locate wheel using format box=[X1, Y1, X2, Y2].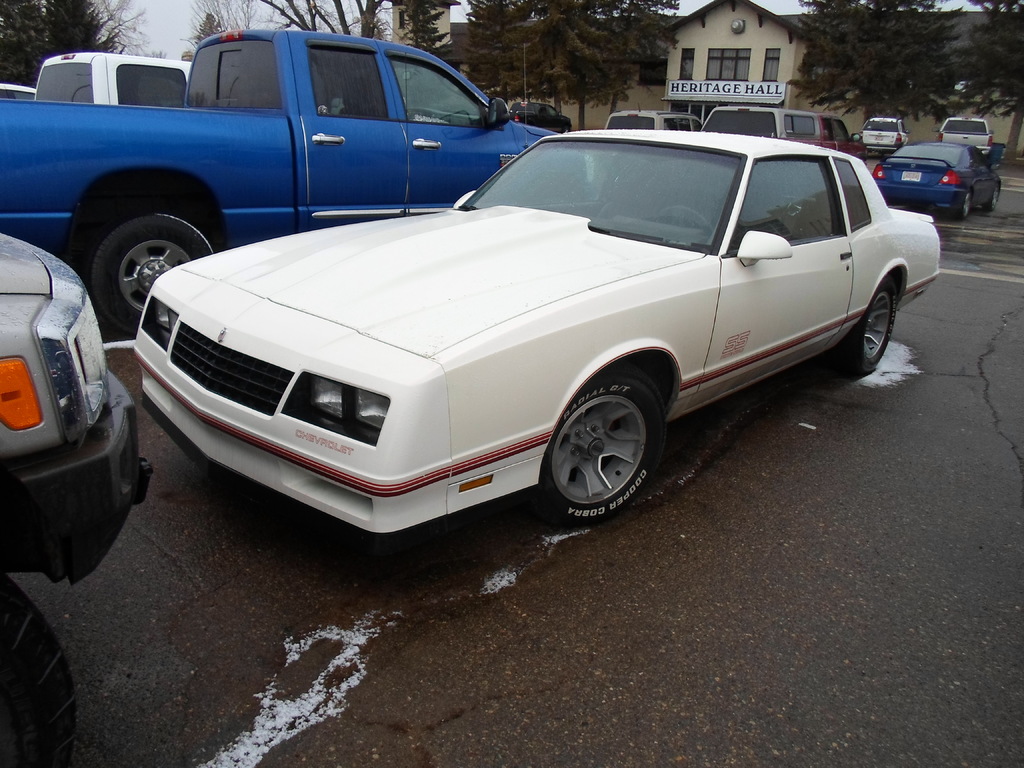
box=[837, 283, 900, 378].
